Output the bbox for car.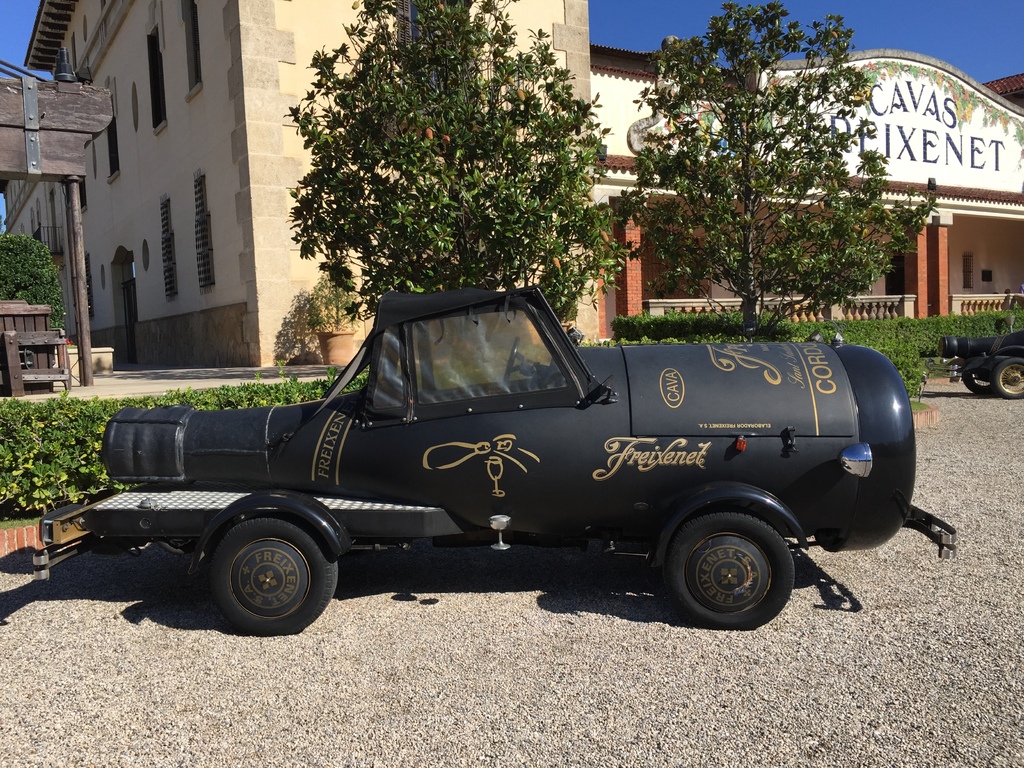
x1=945, y1=323, x2=1023, y2=400.
